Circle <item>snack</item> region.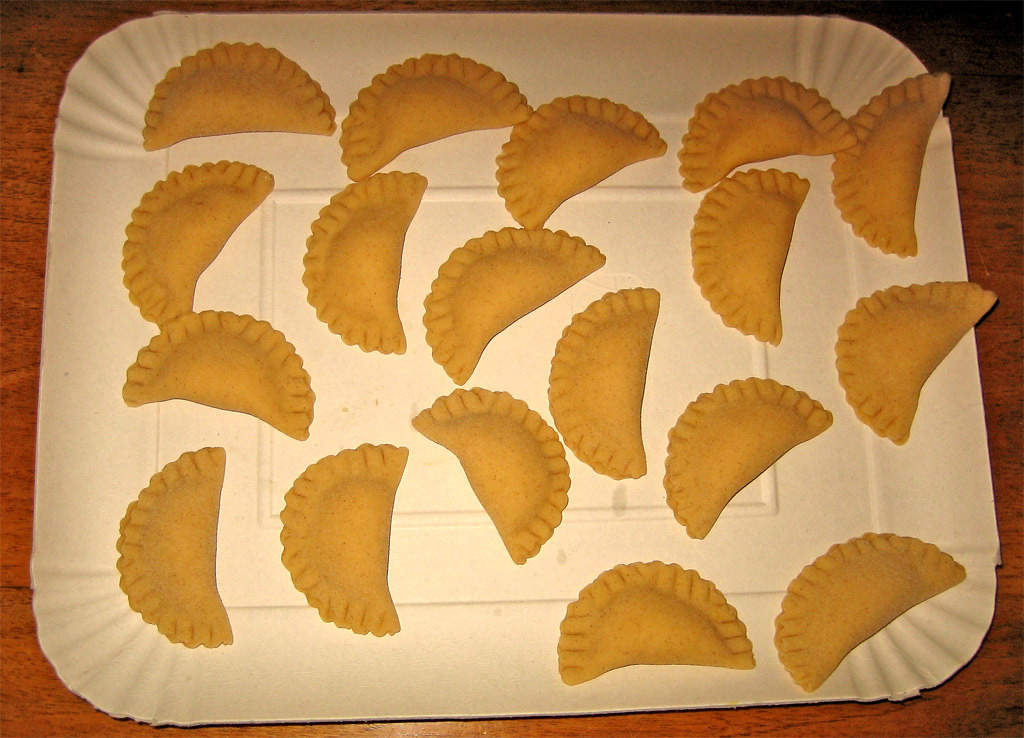
Region: {"x1": 119, "y1": 305, "x2": 307, "y2": 440}.
